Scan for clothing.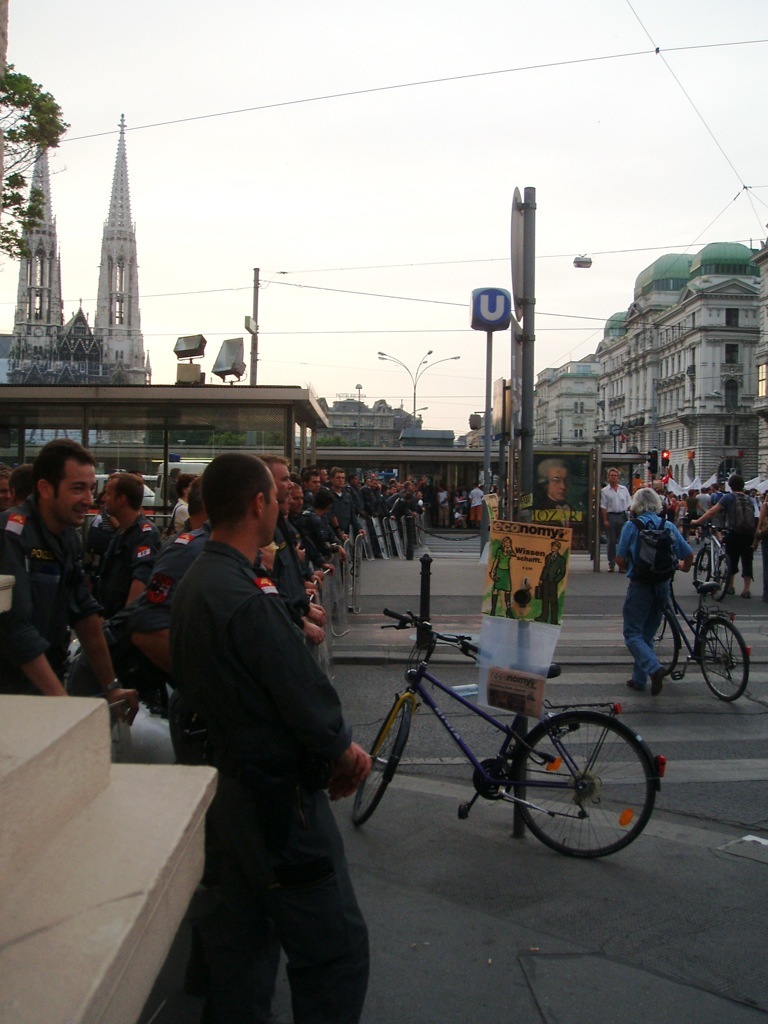
Scan result: (x1=47, y1=511, x2=162, y2=712).
